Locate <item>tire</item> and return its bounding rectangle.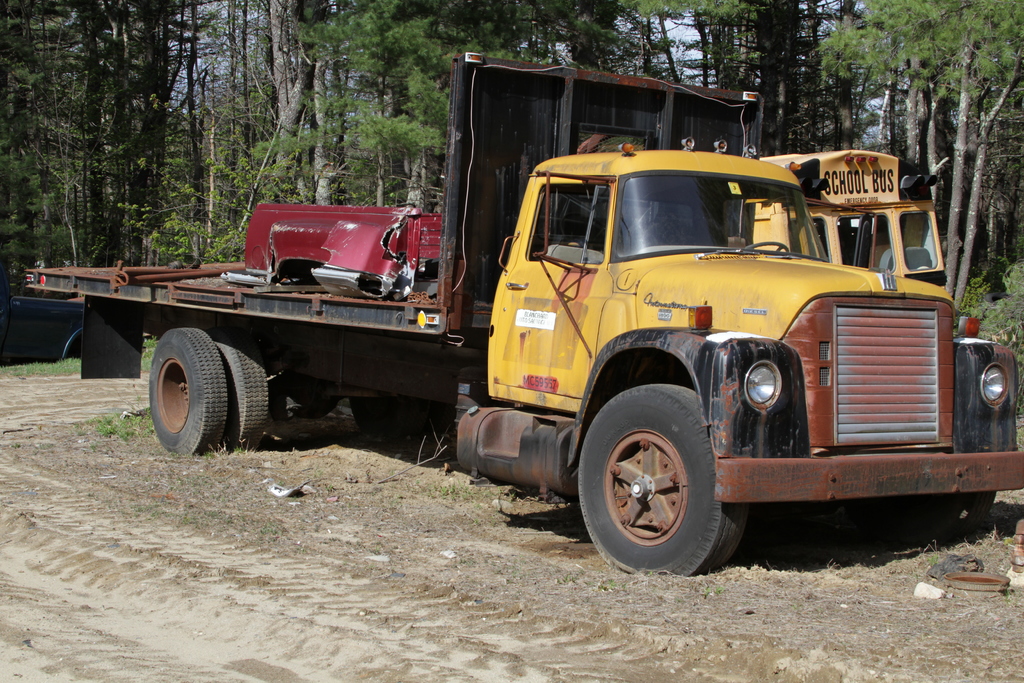
<box>214,335,273,448</box>.
